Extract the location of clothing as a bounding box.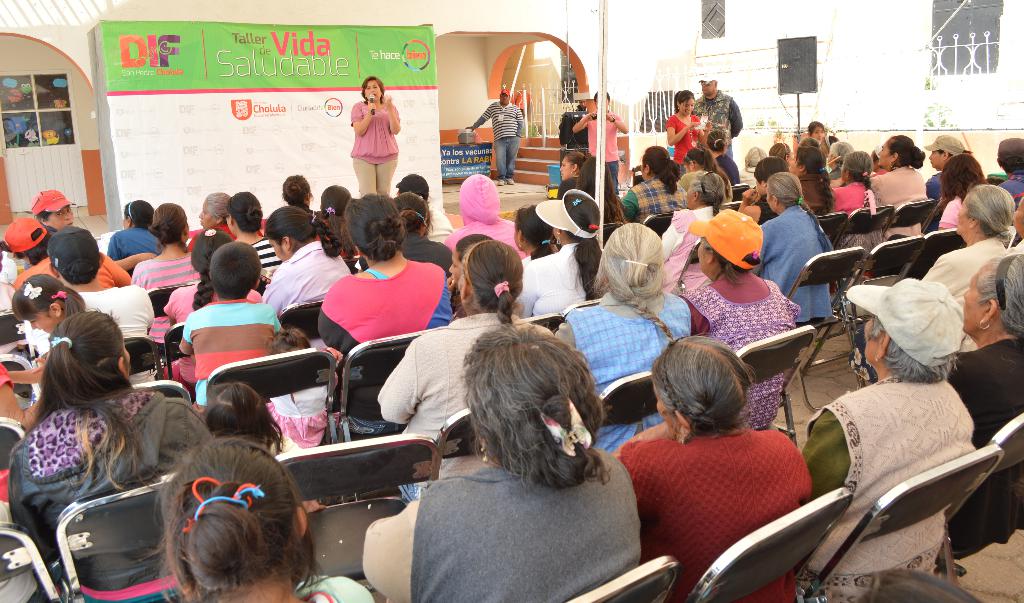
<bbox>359, 462, 636, 602</bbox>.
